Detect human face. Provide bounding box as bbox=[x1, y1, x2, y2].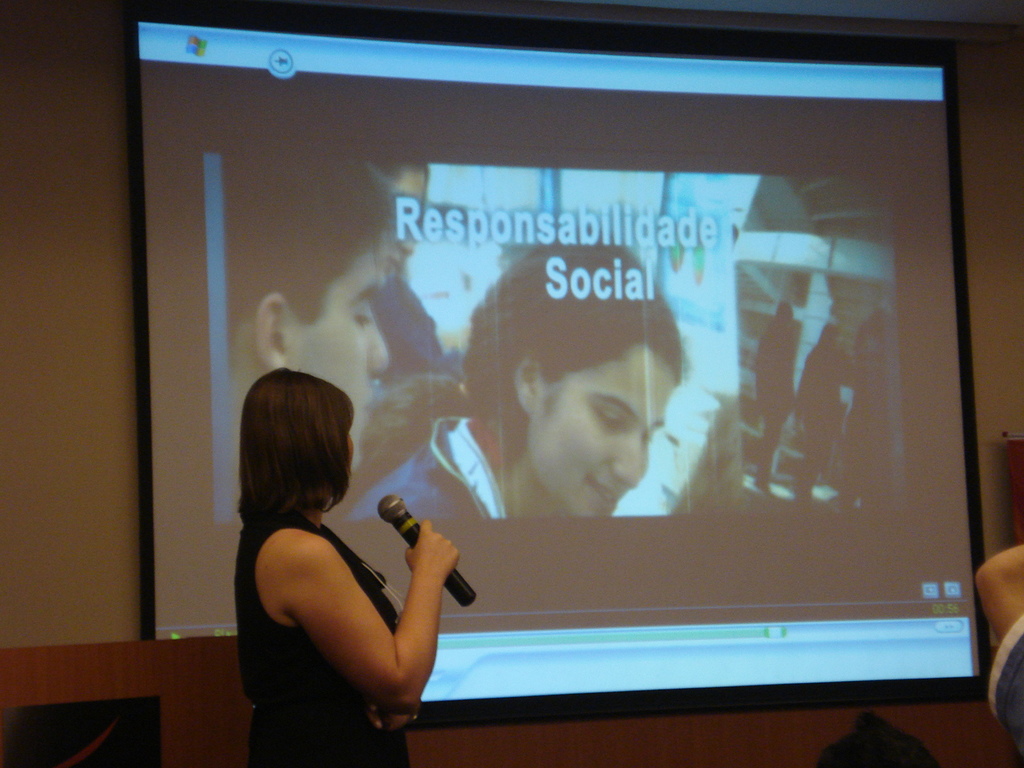
bbox=[298, 237, 392, 455].
